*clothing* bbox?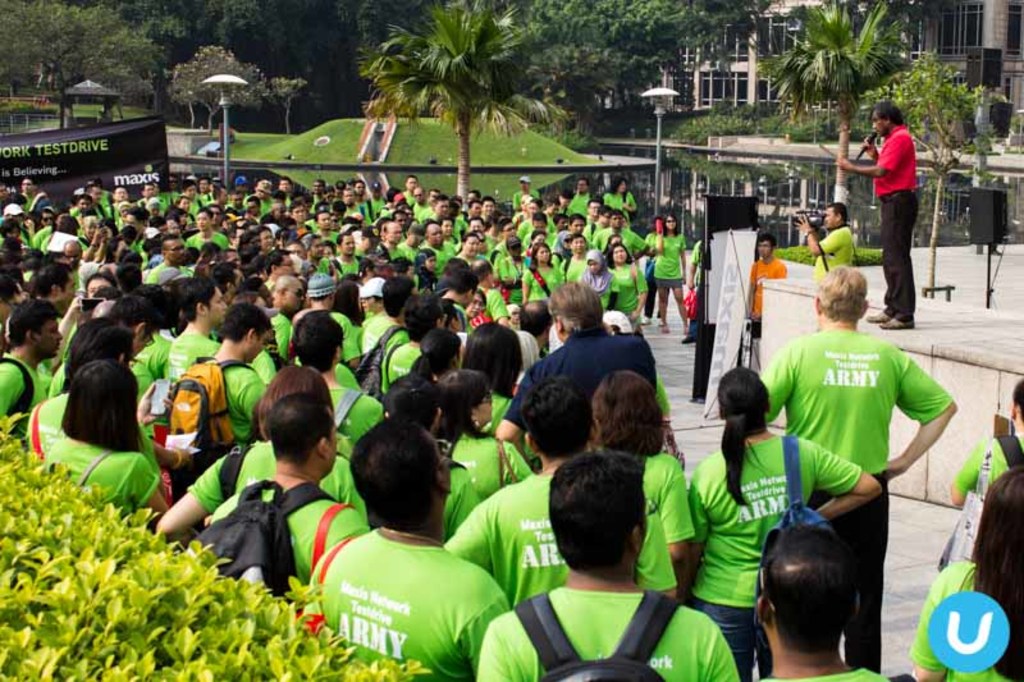
l=818, t=218, r=864, b=293
